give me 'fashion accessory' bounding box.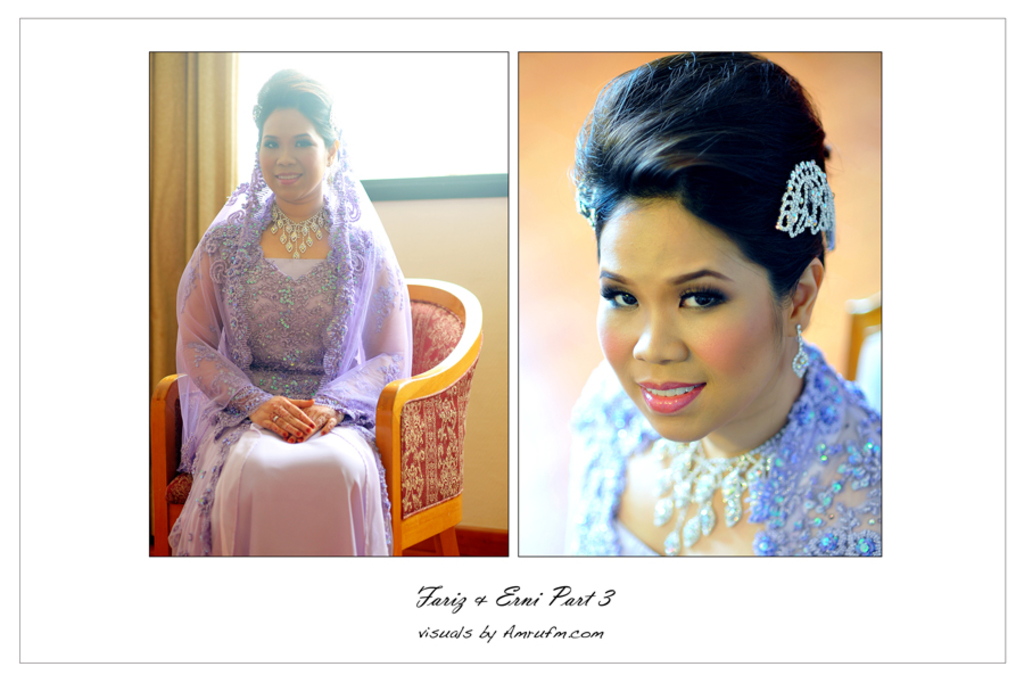
crop(275, 415, 278, 421).
